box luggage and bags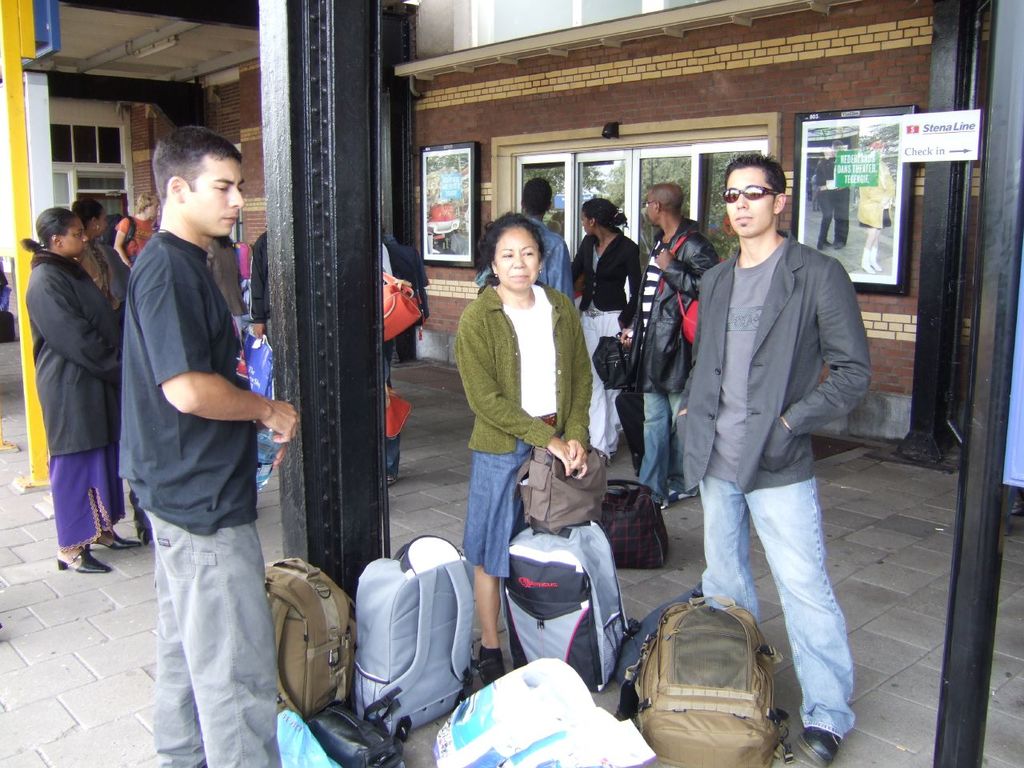
locate(429, 657, 654, 767)
